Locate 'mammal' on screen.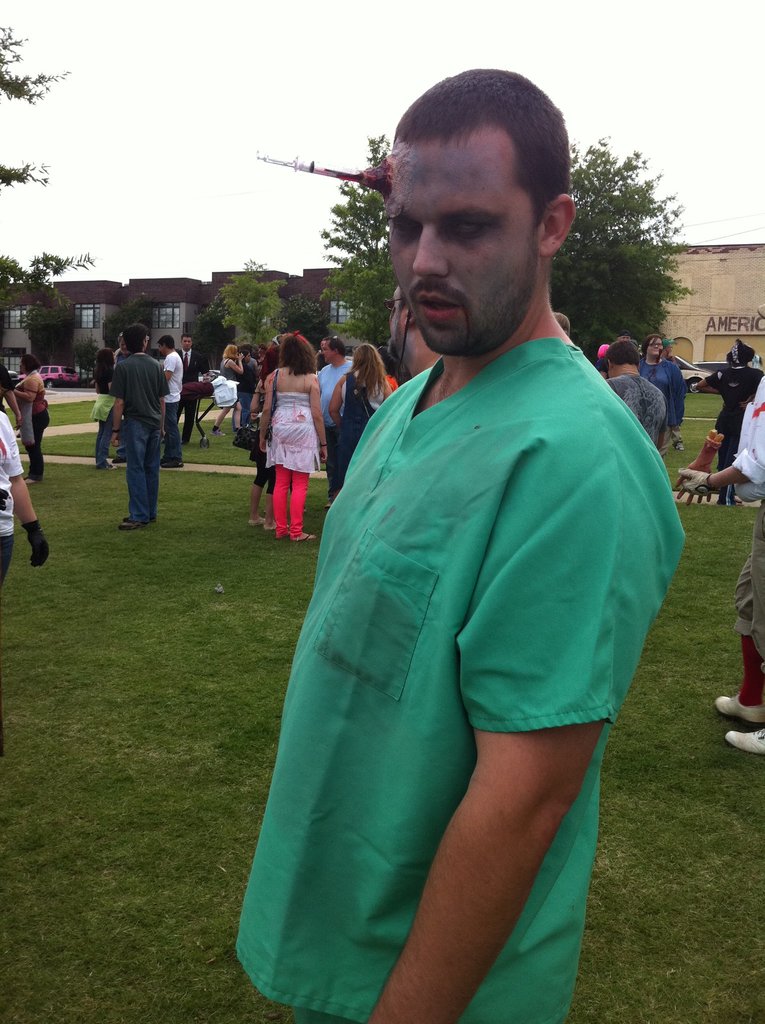
On screen at <box>697,342,762,507</box>.
